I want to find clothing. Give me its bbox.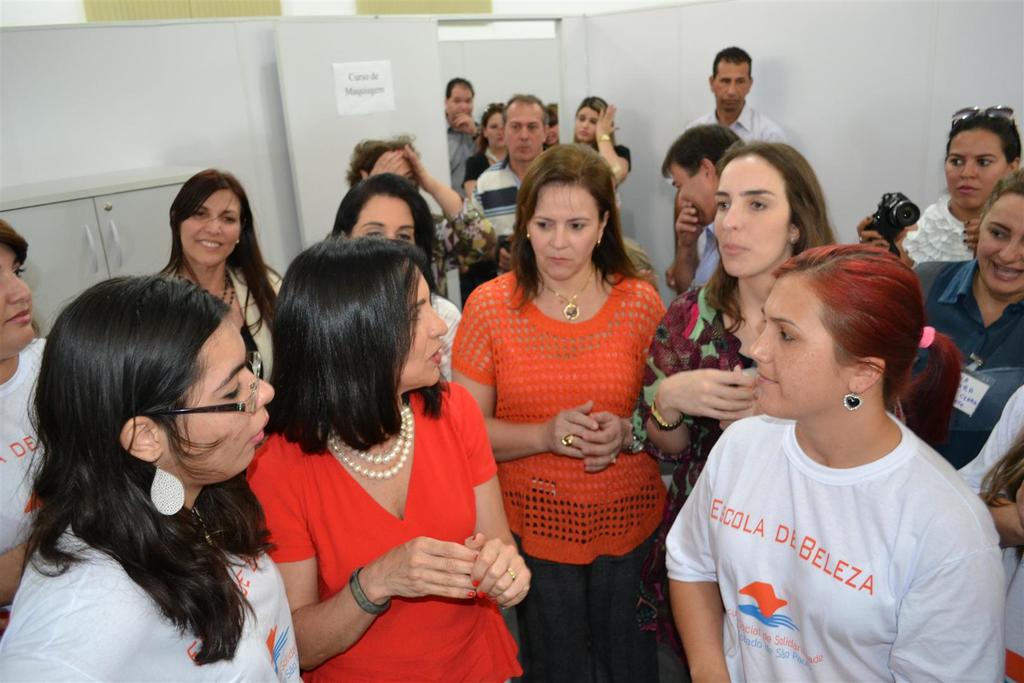
detection(444, 267, 685, 682).
